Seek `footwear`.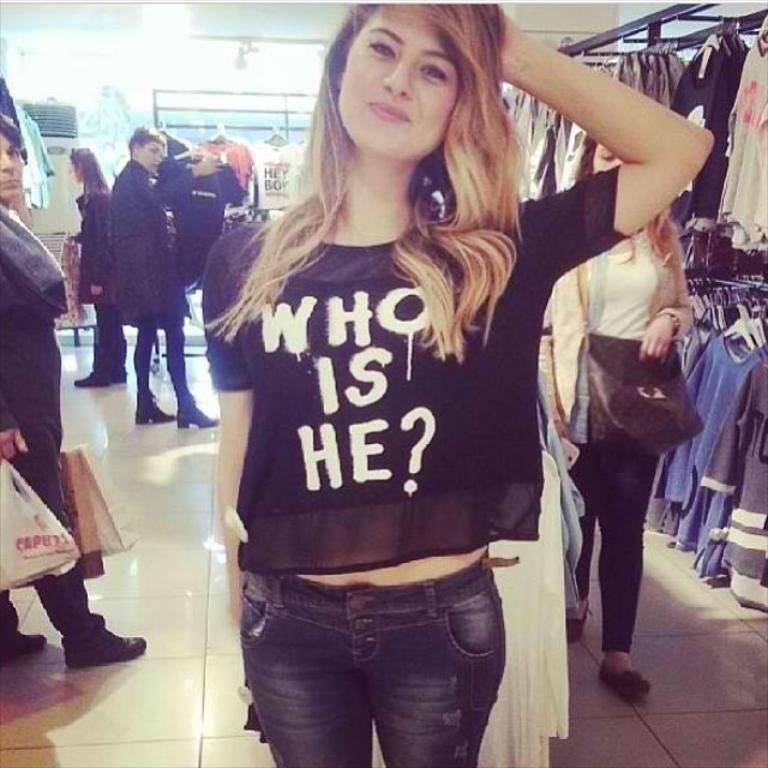
[563, 595, 592, 641].
